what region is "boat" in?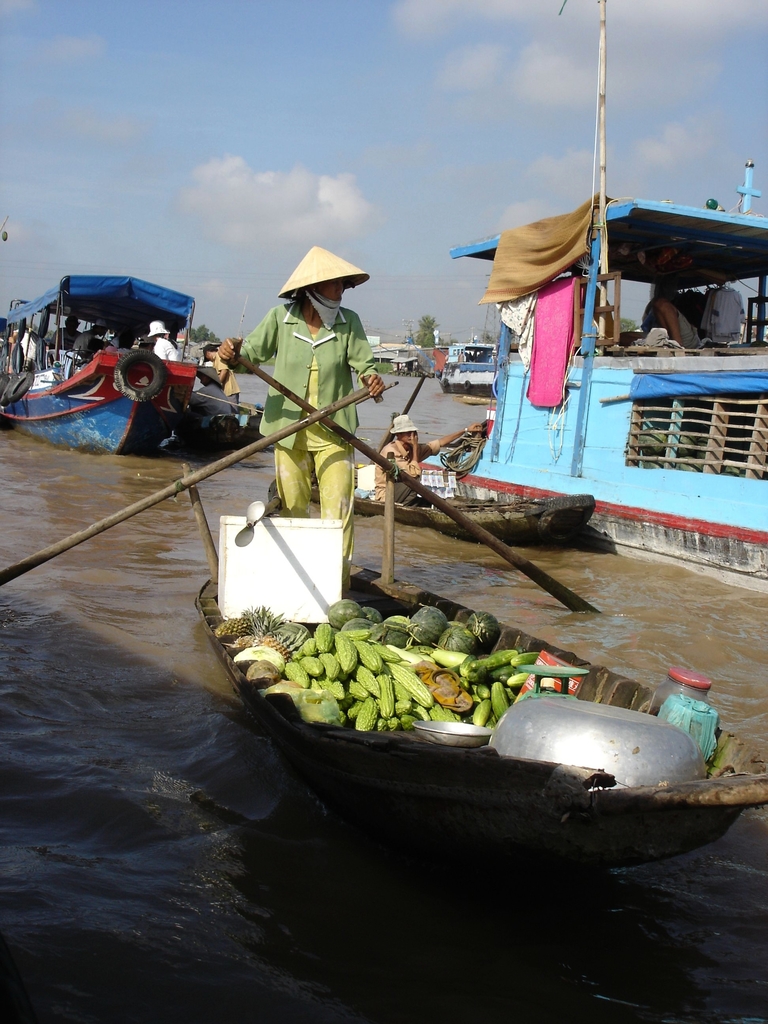
(x1=189, y1=550, x2=767, y2=872).
